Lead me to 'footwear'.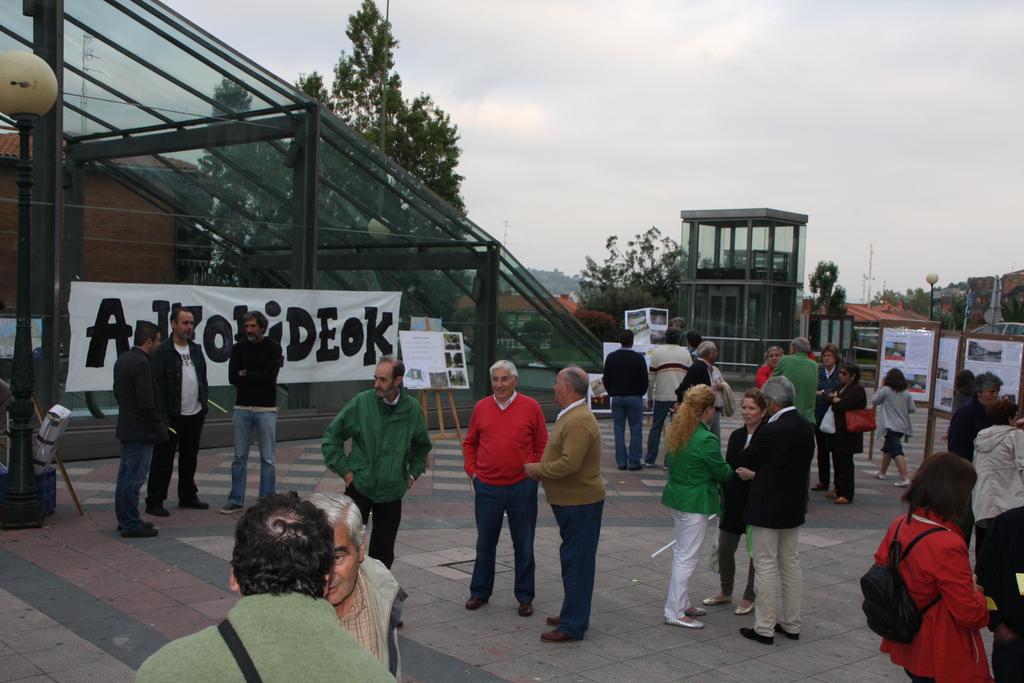
Lead to rect(774, 620, 799, 642).
